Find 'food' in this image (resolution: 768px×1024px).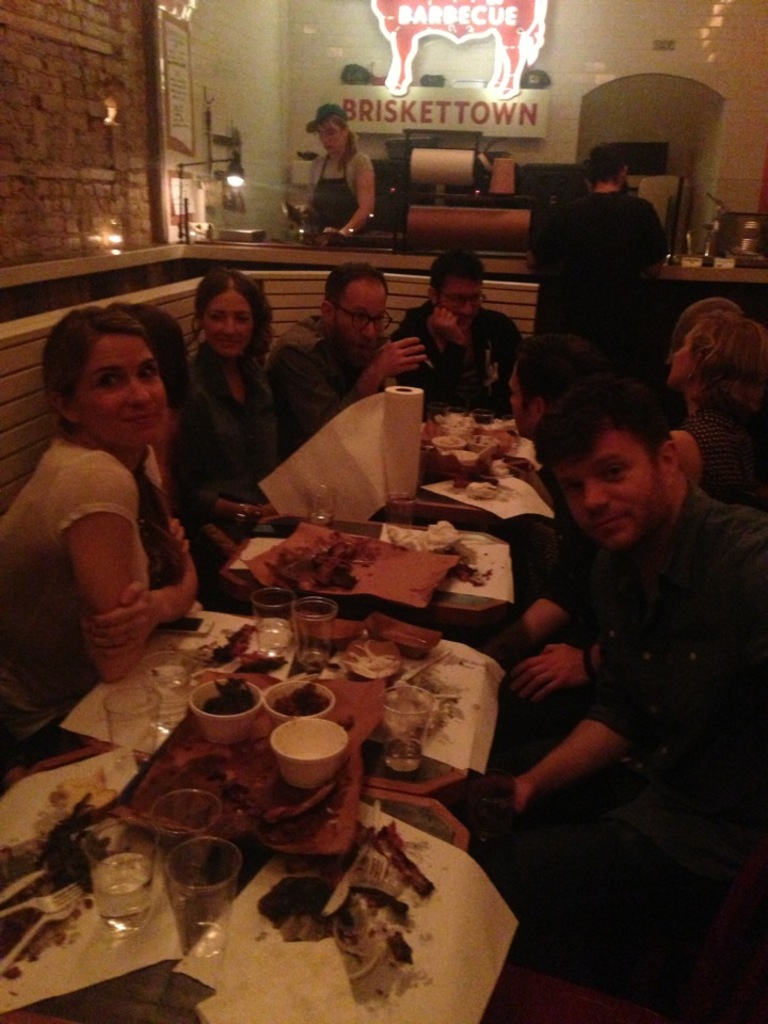
203:678:257:713.
